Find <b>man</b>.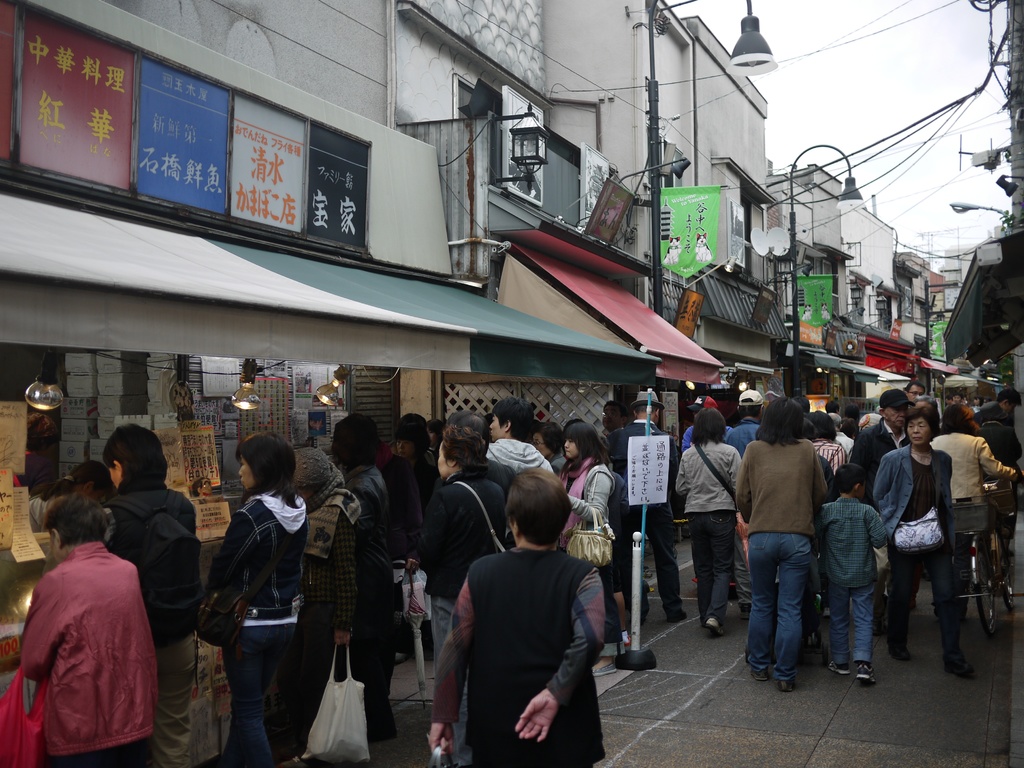
(left=599, top=399, right=629, bottom=440).
